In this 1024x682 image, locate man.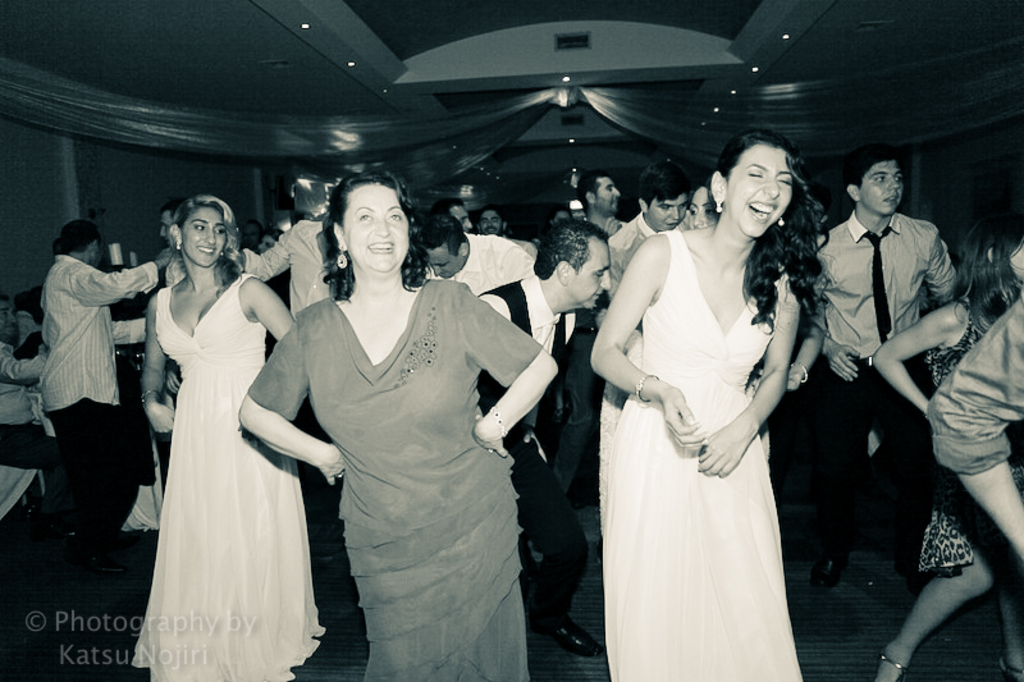
Bounding box: x1=479 y1=214 x2=608 y2=660.
